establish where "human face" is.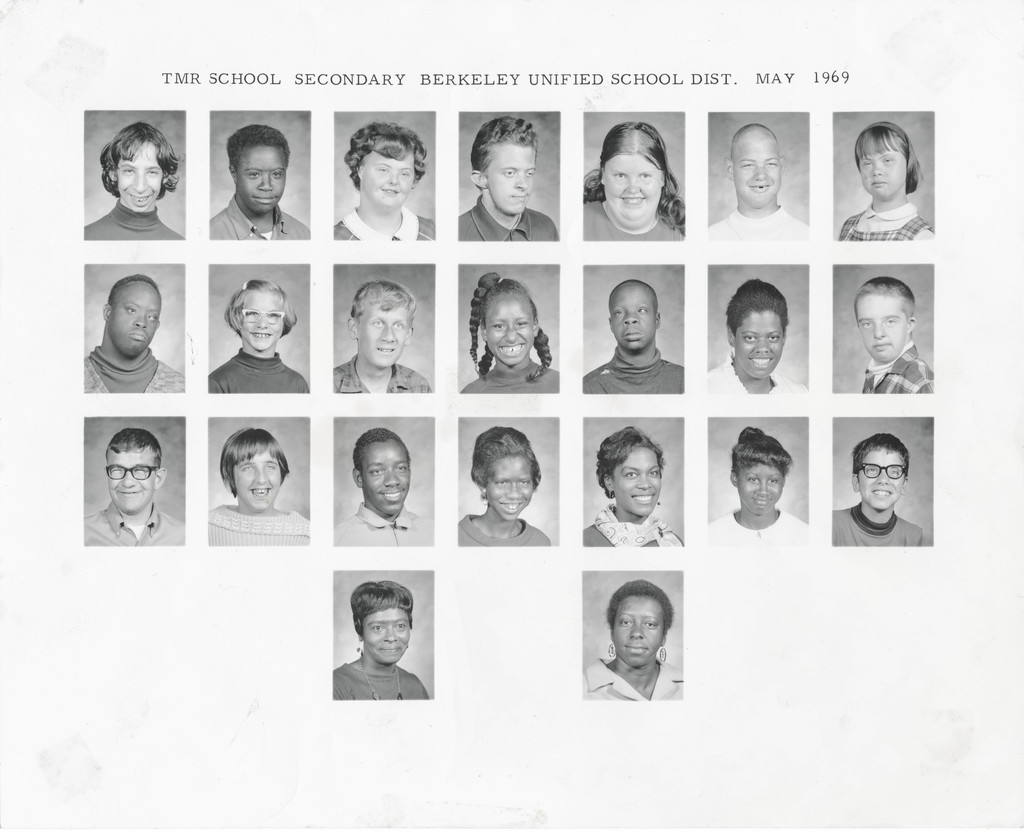
Established at left=737, top=307, right=781, bottom=384.
